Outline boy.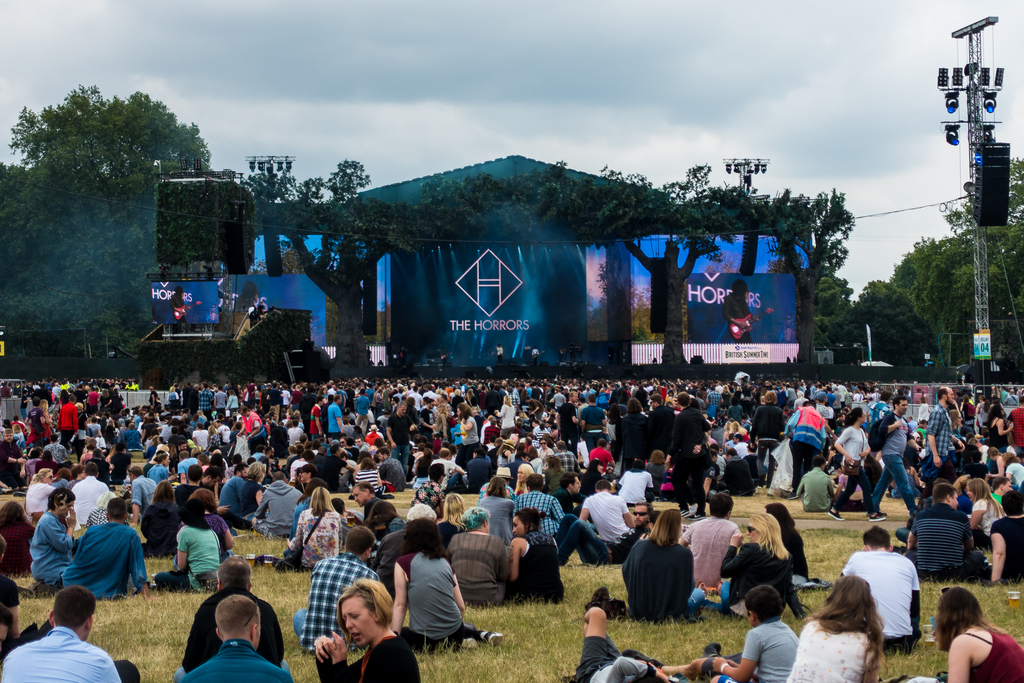
Outline: <box>299,462,326,492</box>.
